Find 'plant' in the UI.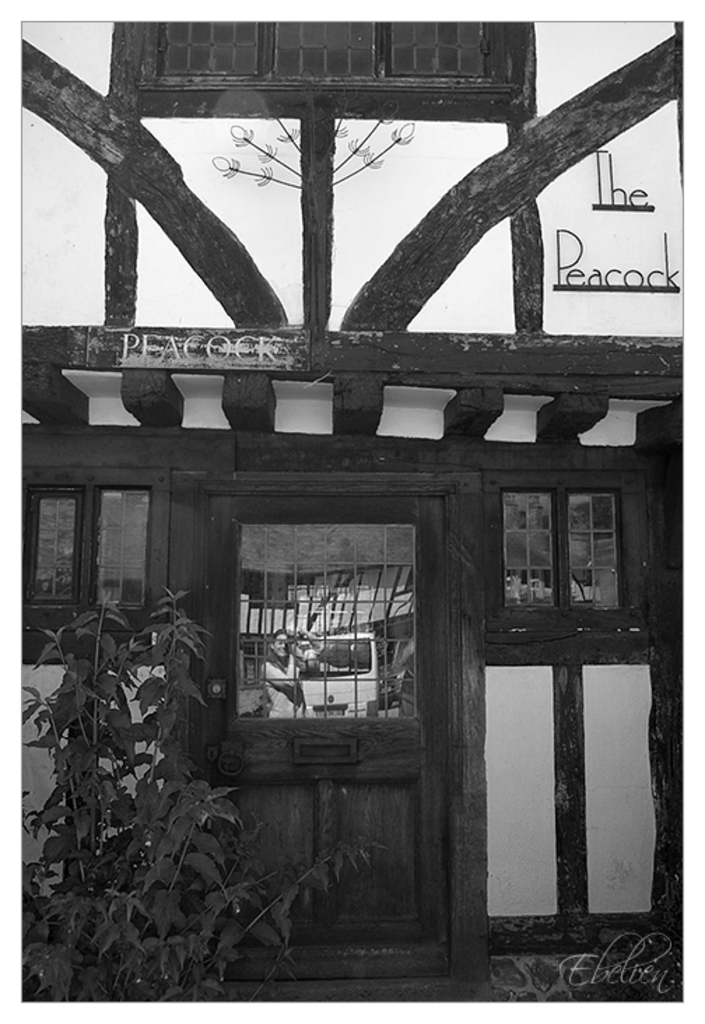
UI element at {"left": 21, "top": 576, "right": 385, "bottom": 1009}.
